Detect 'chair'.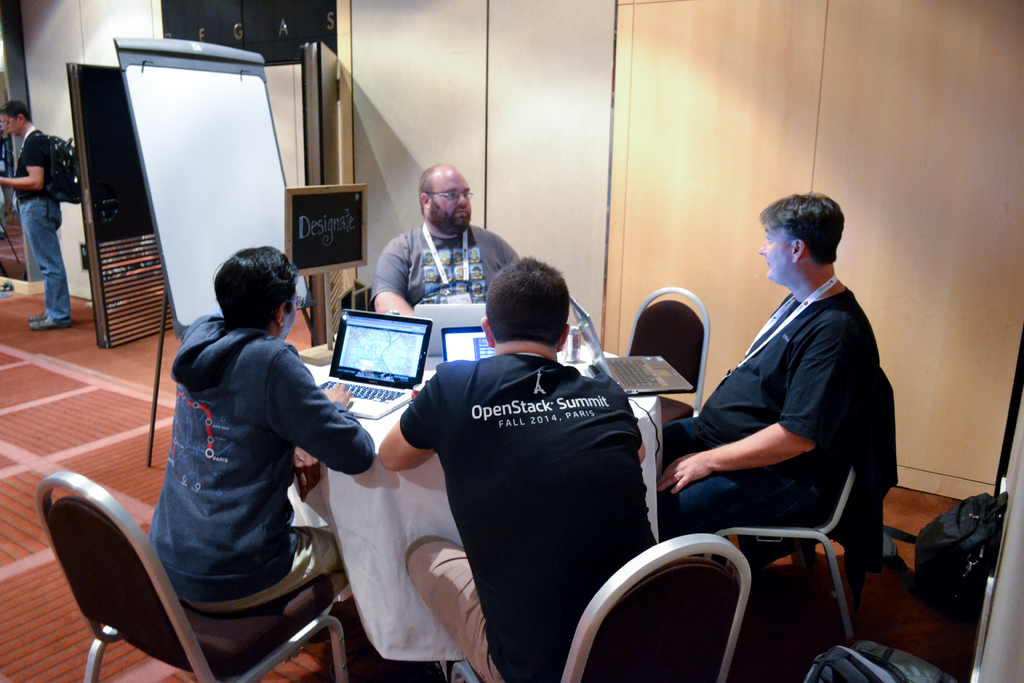
Detected at bbox(621, 279, 708, 452).
